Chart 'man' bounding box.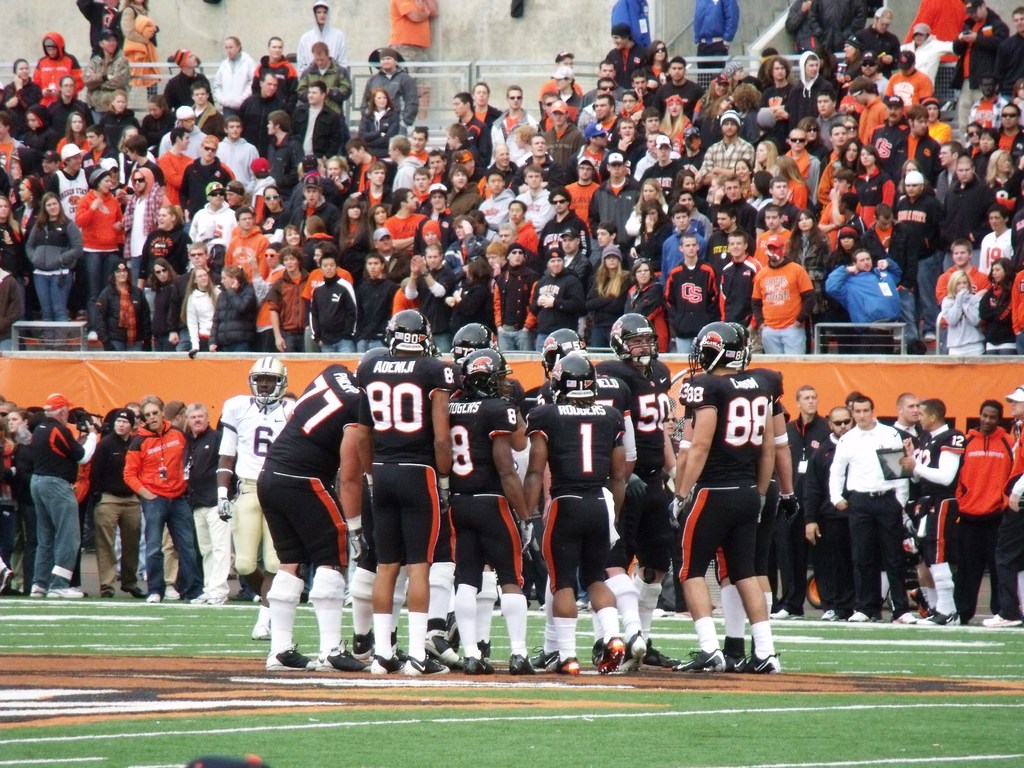
Charted: box=[390, 3, 440, 122].
